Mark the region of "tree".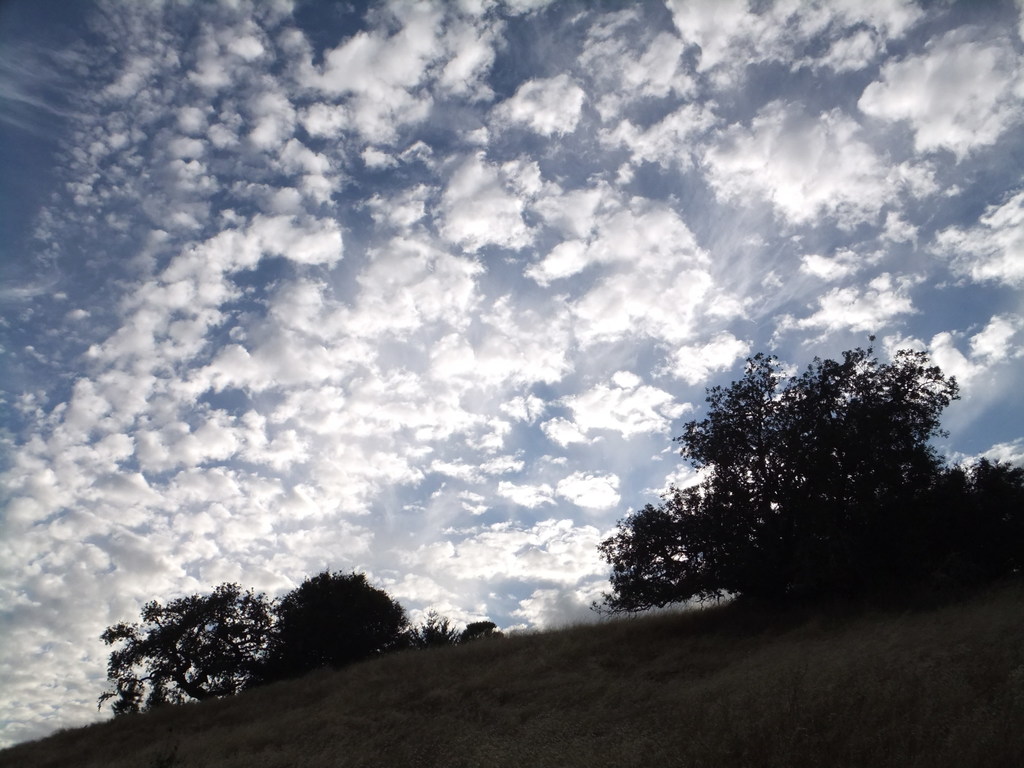
Region: (590, 334, 976, 626).
